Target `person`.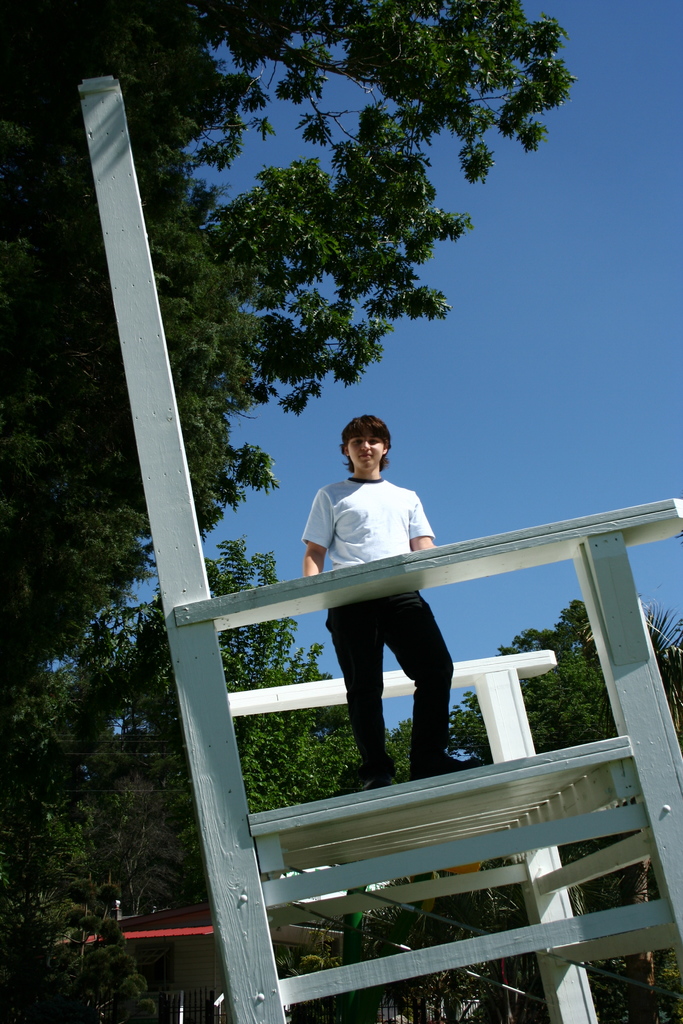
Target region: bbox(302, 416, 460, 776).
